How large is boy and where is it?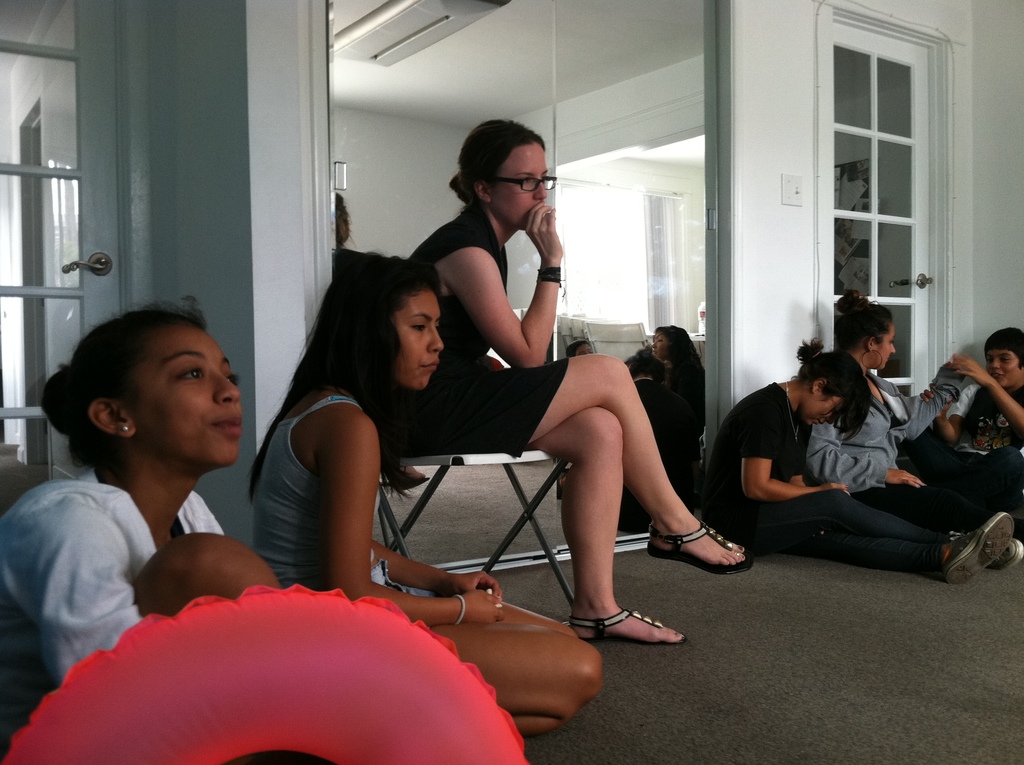
Bounding box: {"x1": 921, "y1": 330, "x2": 1023, "y2": 526}.
